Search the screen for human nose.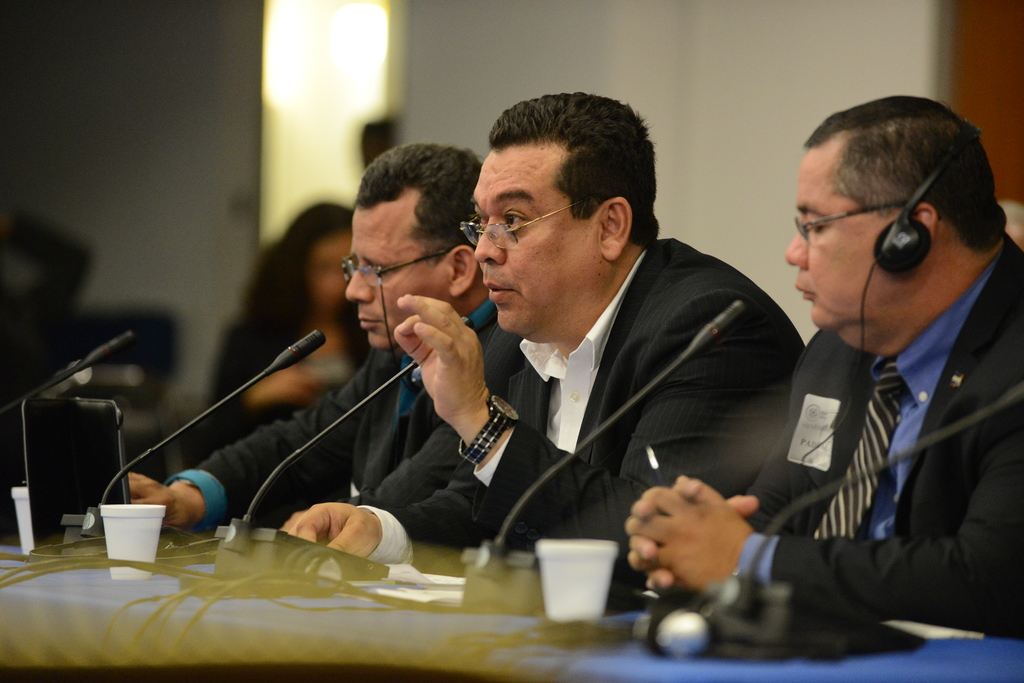
Found at [x1=344, y1=262, x2=372, y2=304].
